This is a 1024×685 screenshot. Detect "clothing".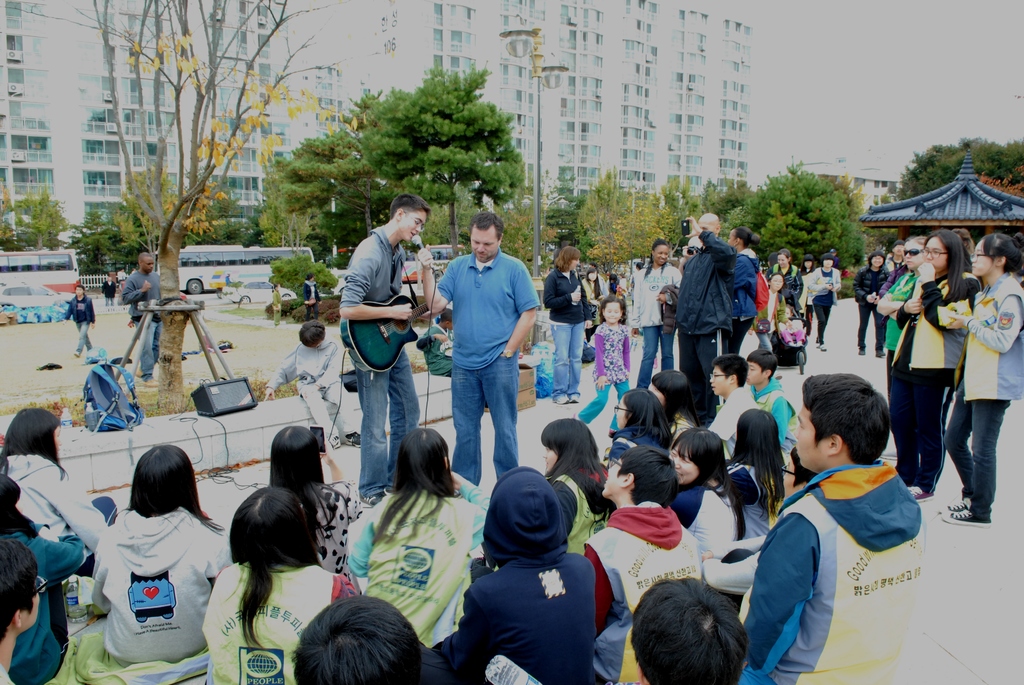
[x1=800, y1=269, x2=812, y2=321].
